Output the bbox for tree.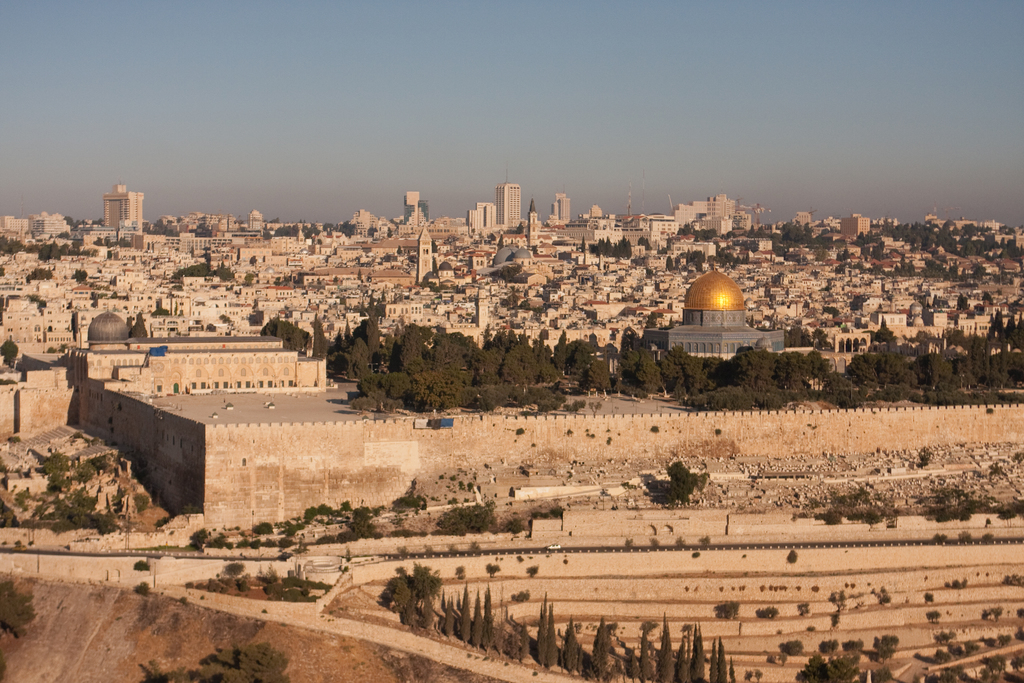
[984, 307, 1009, 338].
